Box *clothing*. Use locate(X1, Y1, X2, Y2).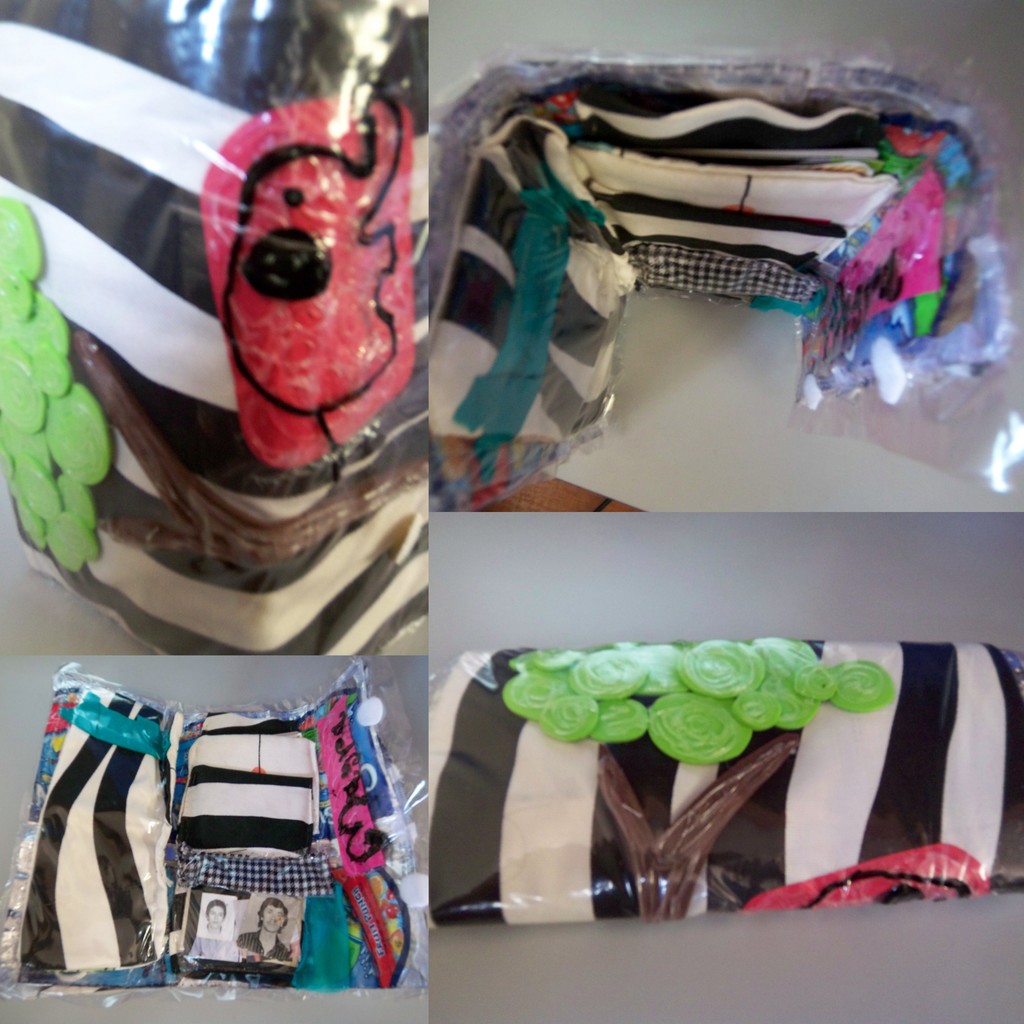
locate(8, 650, 202, 991).
